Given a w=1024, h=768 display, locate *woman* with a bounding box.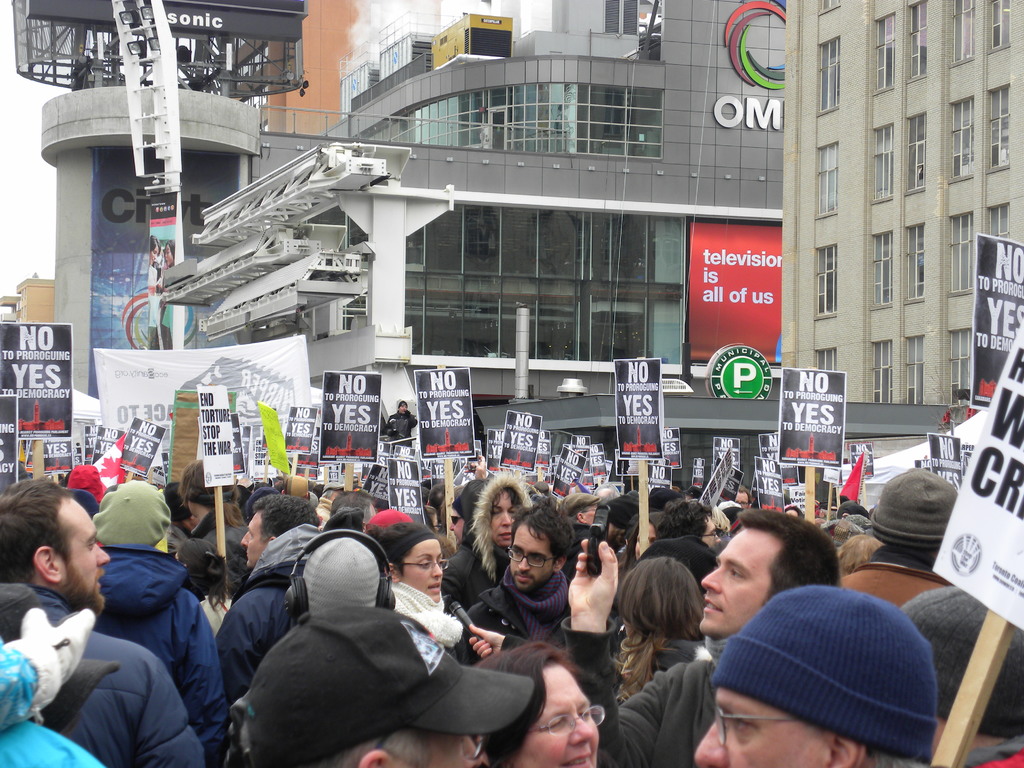
Located: bbox(600, 553, 710, 713).
